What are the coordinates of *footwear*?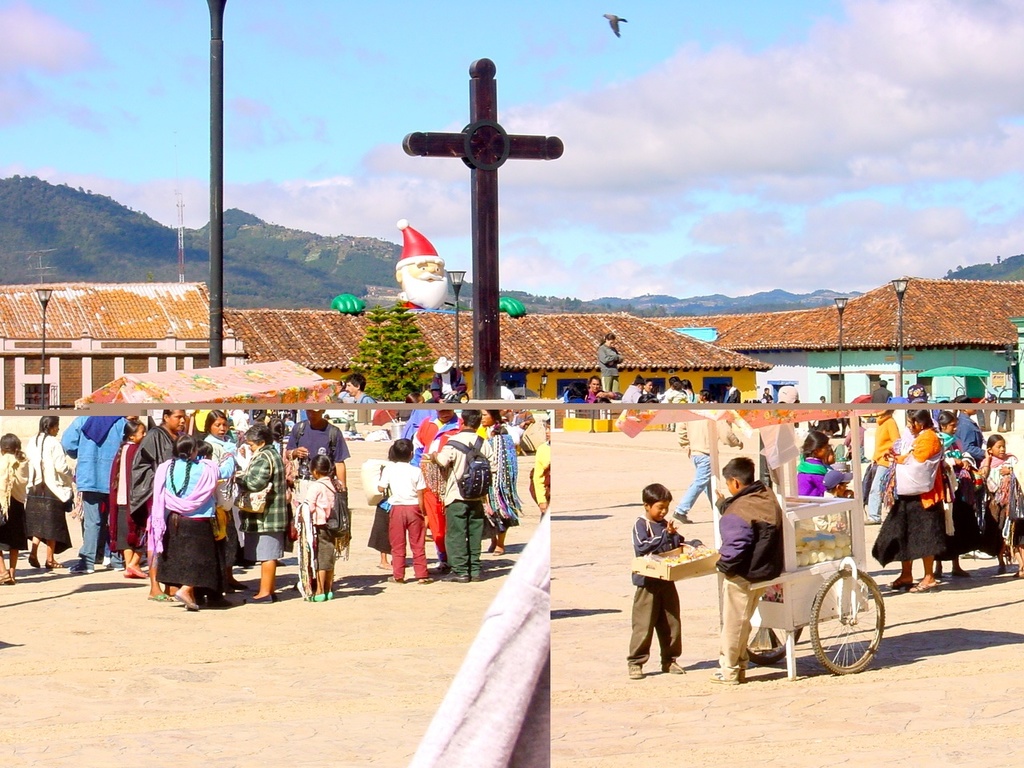
{"x1": 887, "y1": 576, "x2": 914, "y2": 590}.
